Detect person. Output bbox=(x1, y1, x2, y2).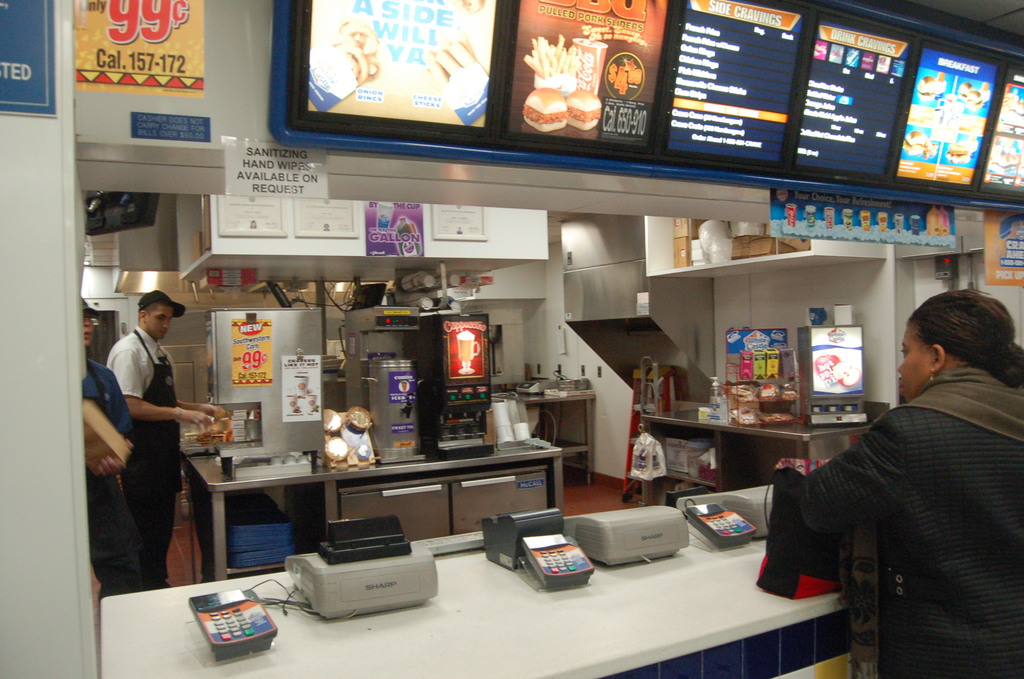
bbox=(102, 287, 228, 586).
